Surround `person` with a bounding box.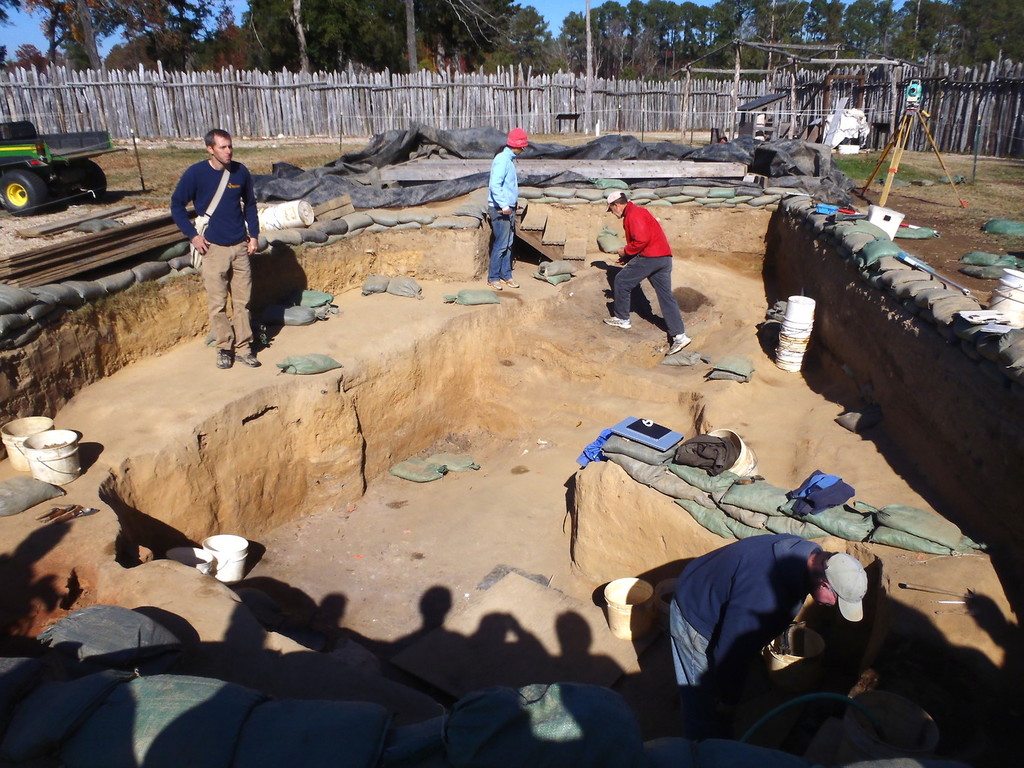
605:193:692:356.
